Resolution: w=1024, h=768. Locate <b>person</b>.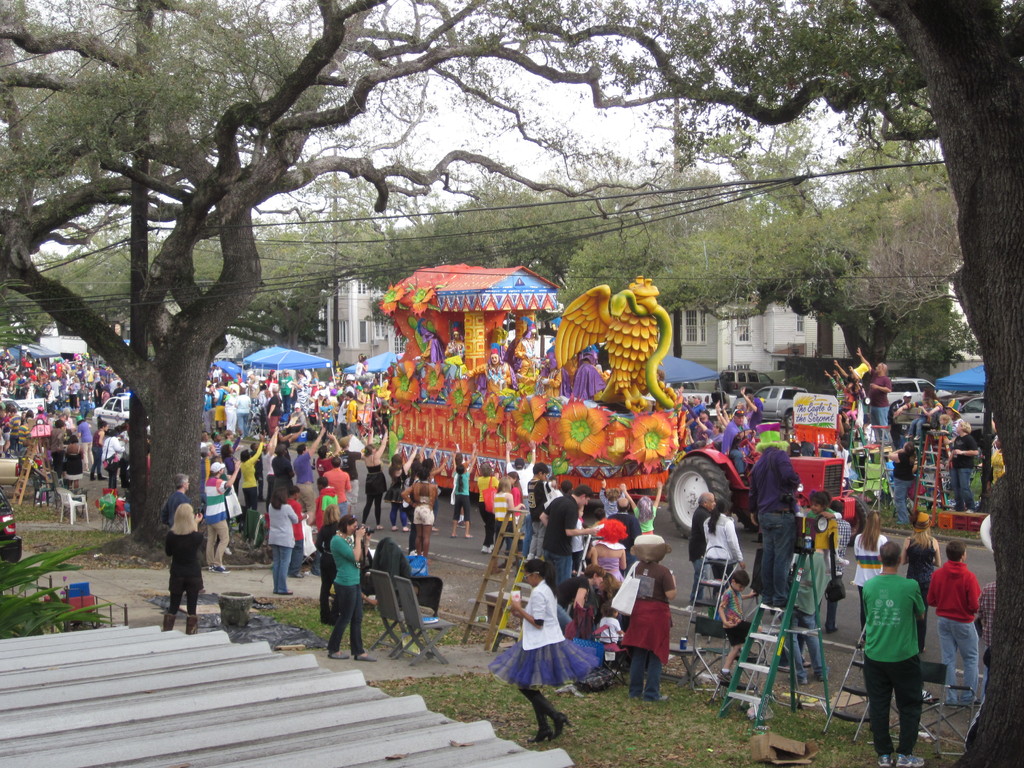
Rect(950, 416, 980, 509).
